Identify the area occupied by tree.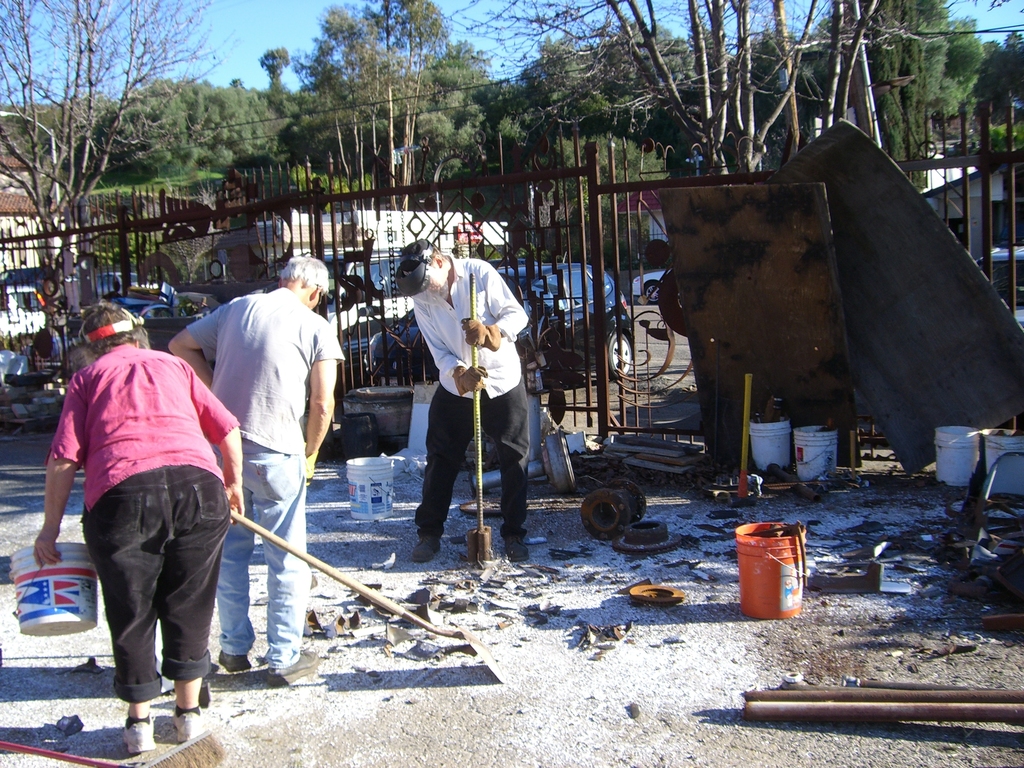
Area: x1=458 y1=77 x2=519 y2=159.
